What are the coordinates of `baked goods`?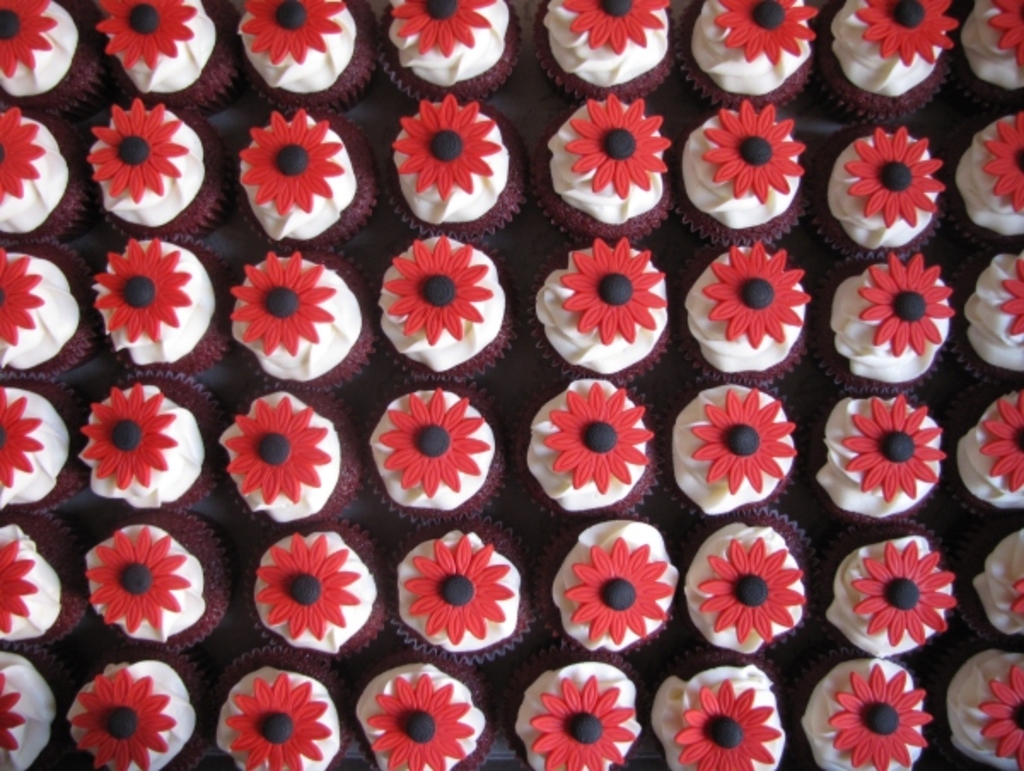
left=357, top=657, right=497, bottom=769.
